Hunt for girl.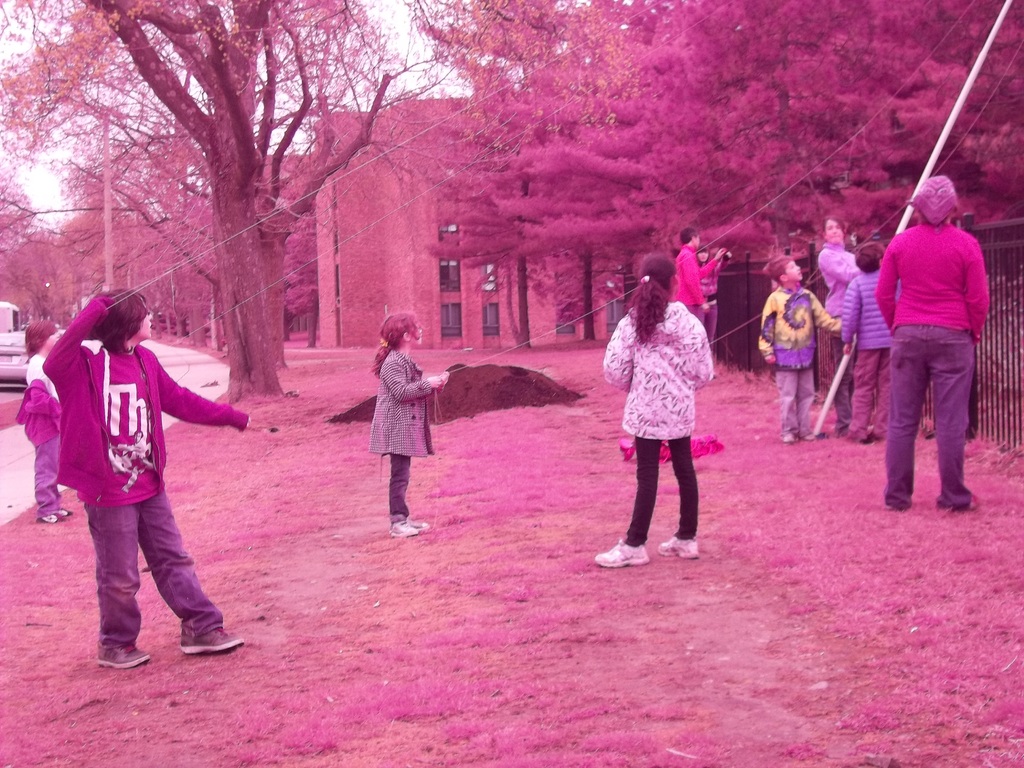
Hunted down at crop(364, 310, 449, 536).
